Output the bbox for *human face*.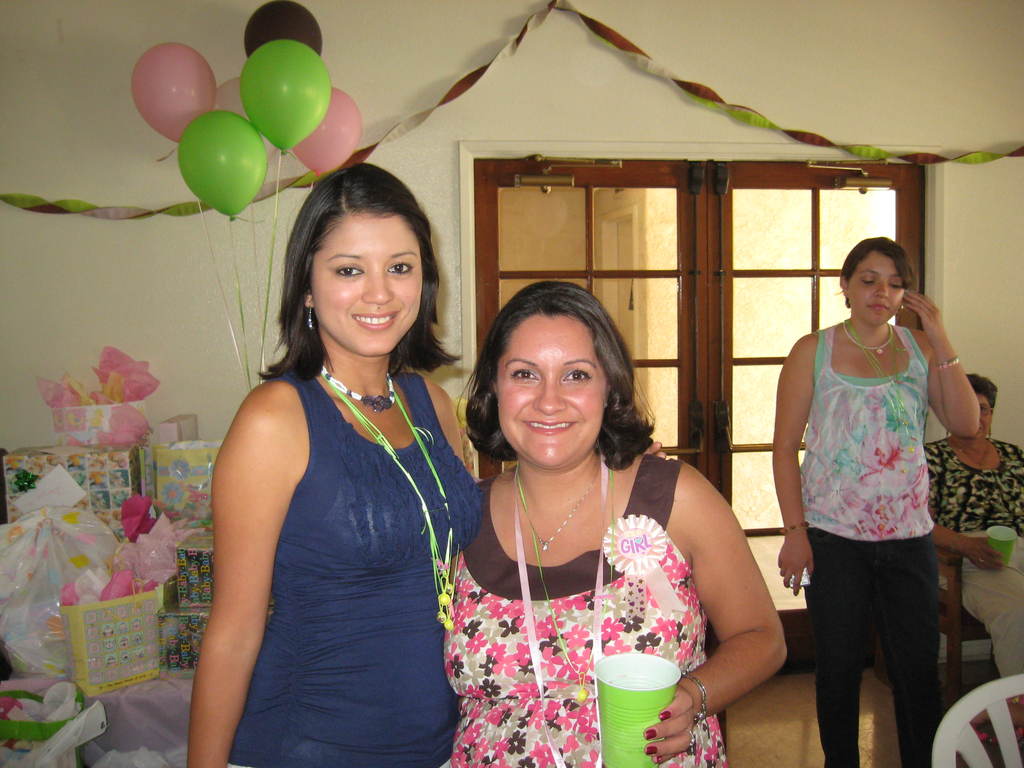
<box>492,311,611,476</box>.
